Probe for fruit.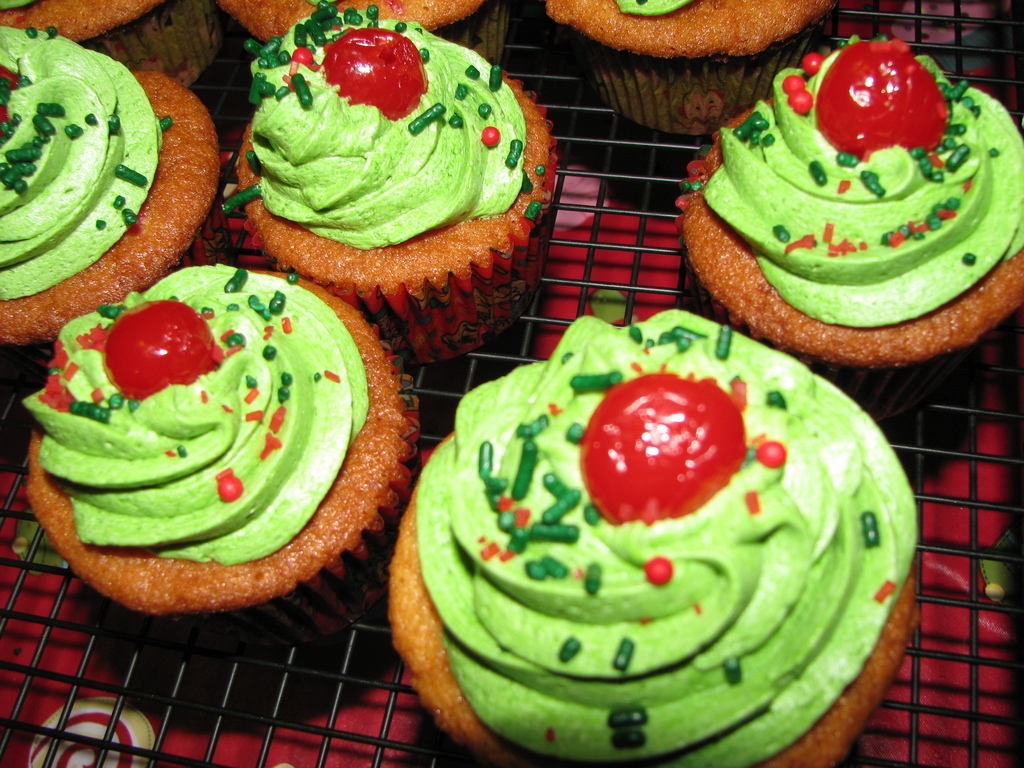
Probe result: BBox(814, 35, 953, 159).
